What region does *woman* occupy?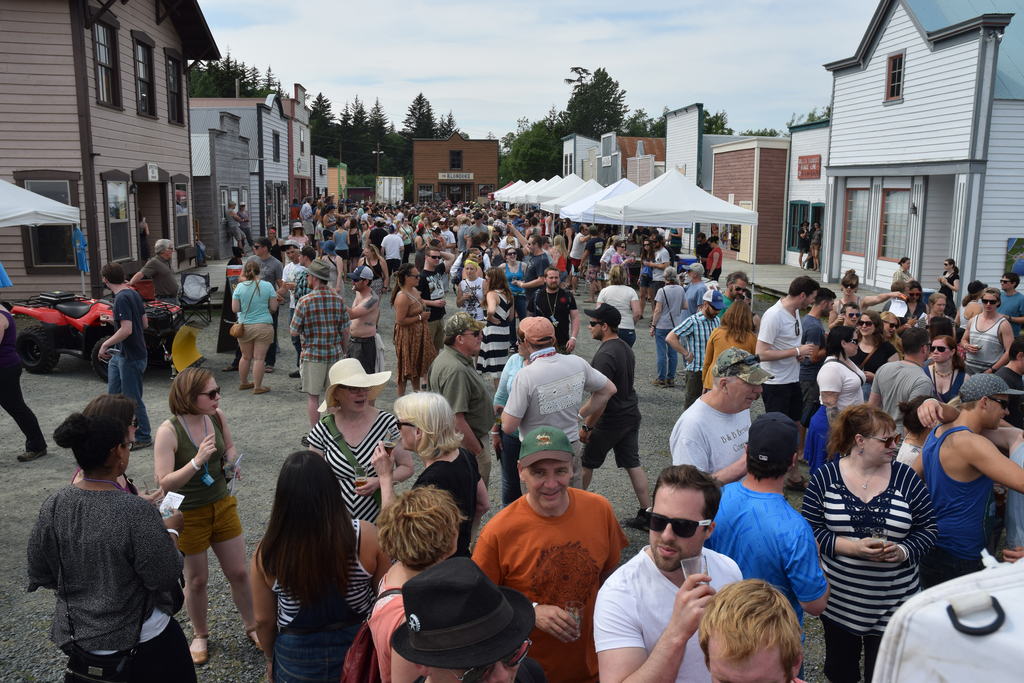
{"x1": 374, "y1": 488, "x2": 470, "y2": 682}.
